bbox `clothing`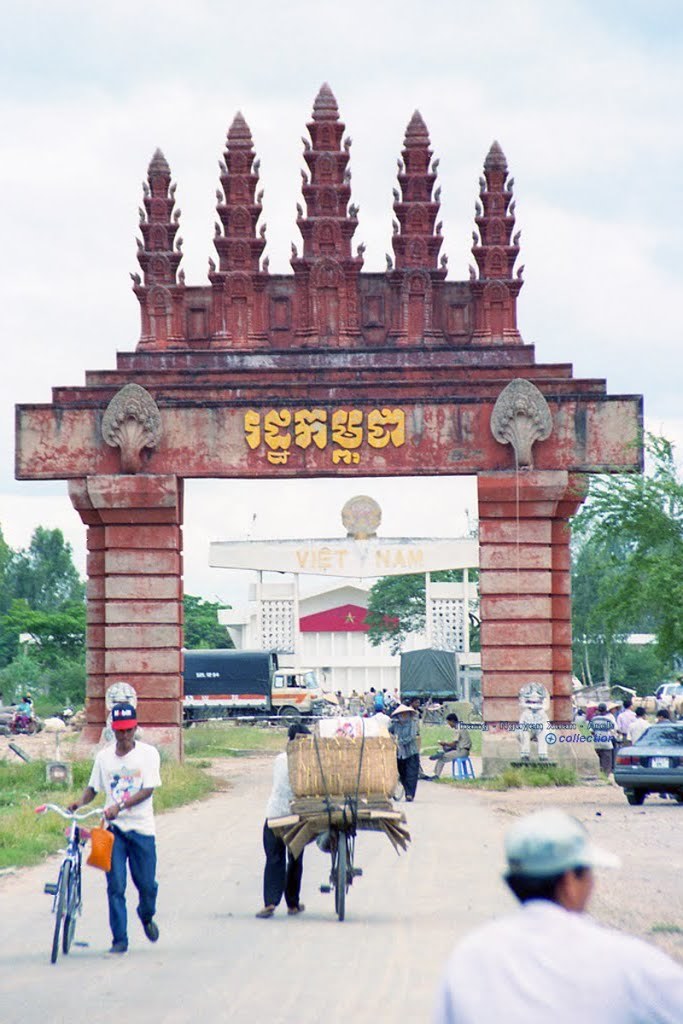
<region>85, 737, 163, 939</region>
